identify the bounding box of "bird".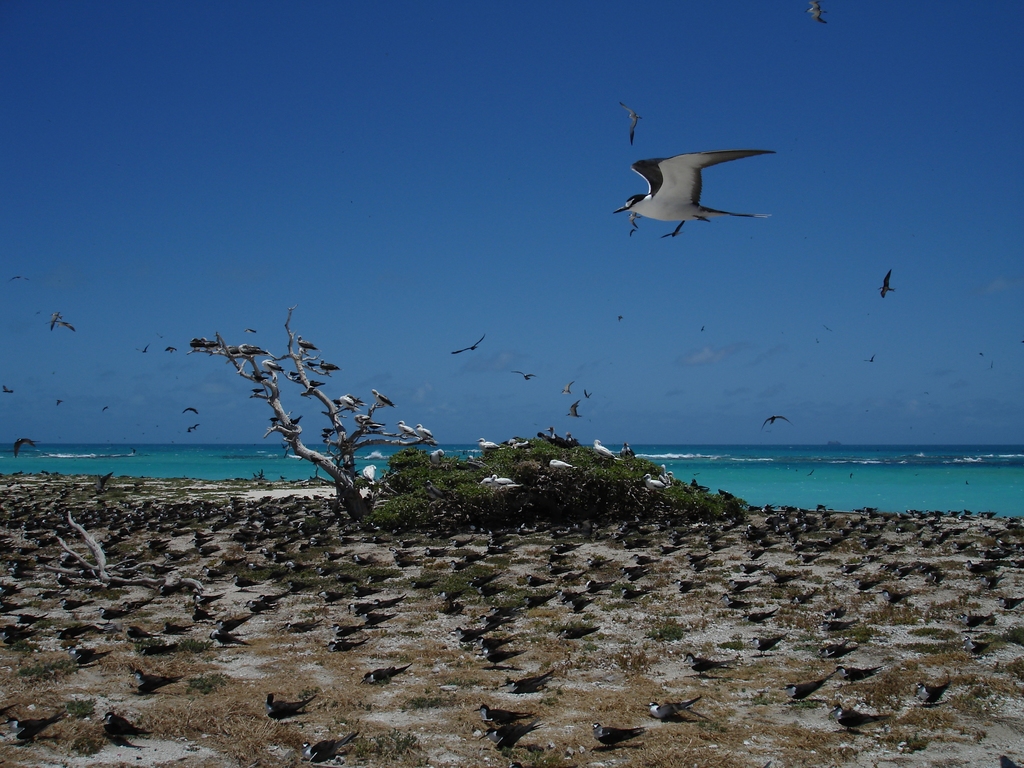
(445, 619, 509, 645).
